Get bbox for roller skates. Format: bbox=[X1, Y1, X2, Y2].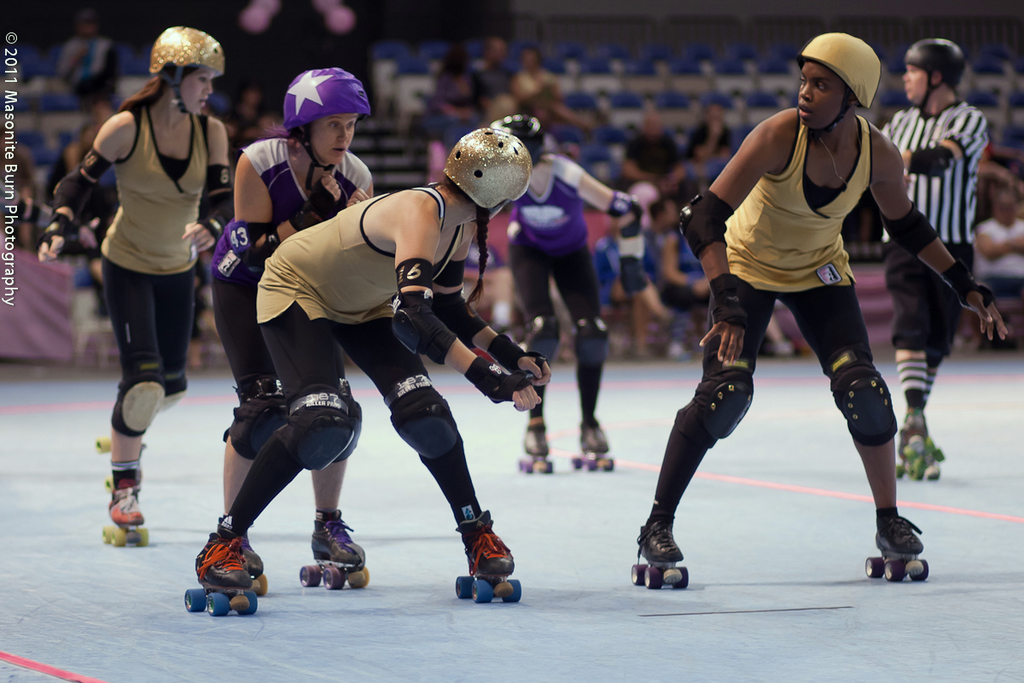
bbox=[449, 507, 521, 607].
